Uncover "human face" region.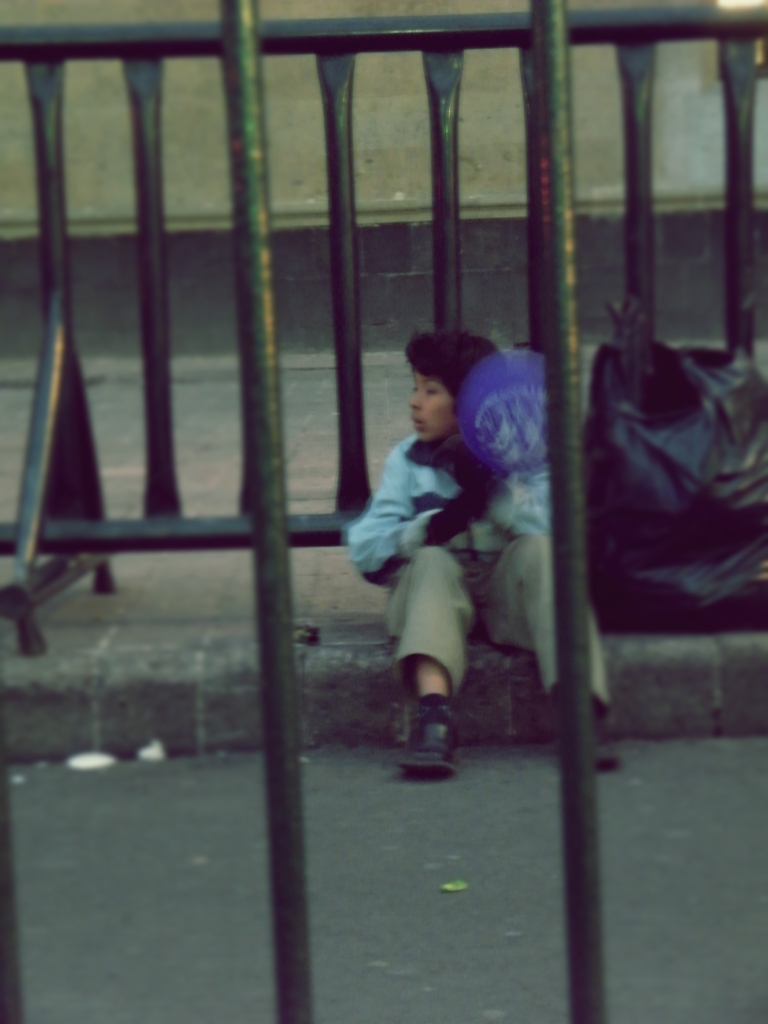
Uncovered: (left=413, top=373, right=455, bottom=445).
